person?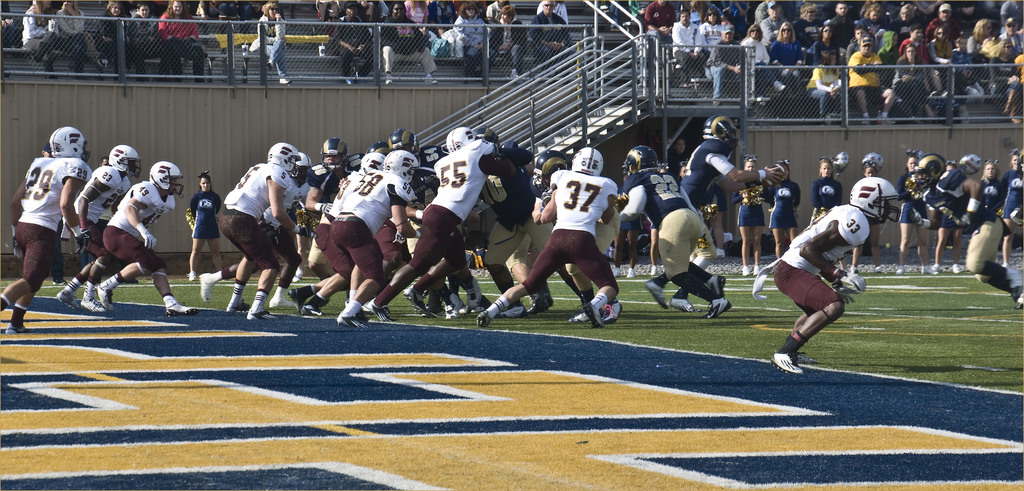
<bbox>94, 161, 191, 318</bbox>
